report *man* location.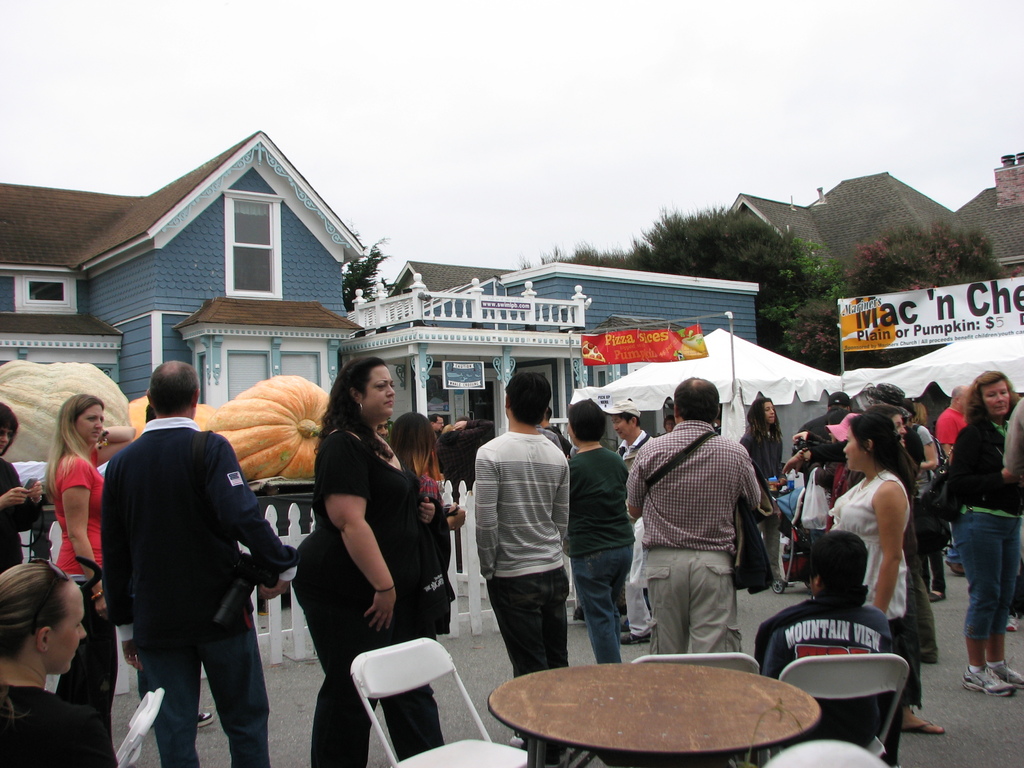
Report: bbox=(627, 372, 764, 652).
